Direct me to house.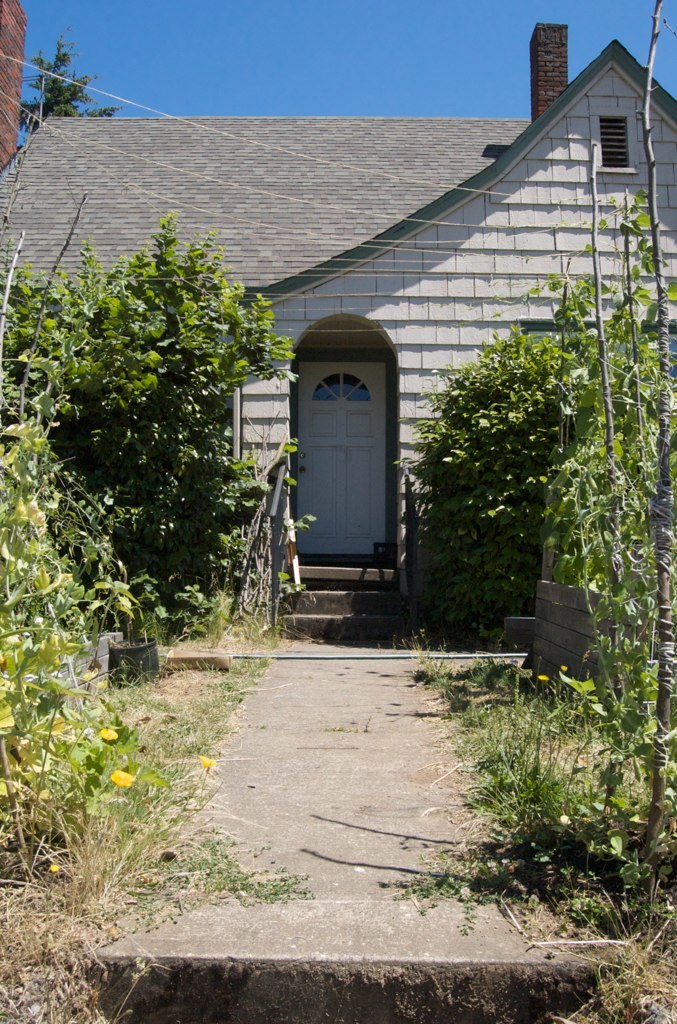
Direction: [left=66, top=40, right=630, bottom=666].
